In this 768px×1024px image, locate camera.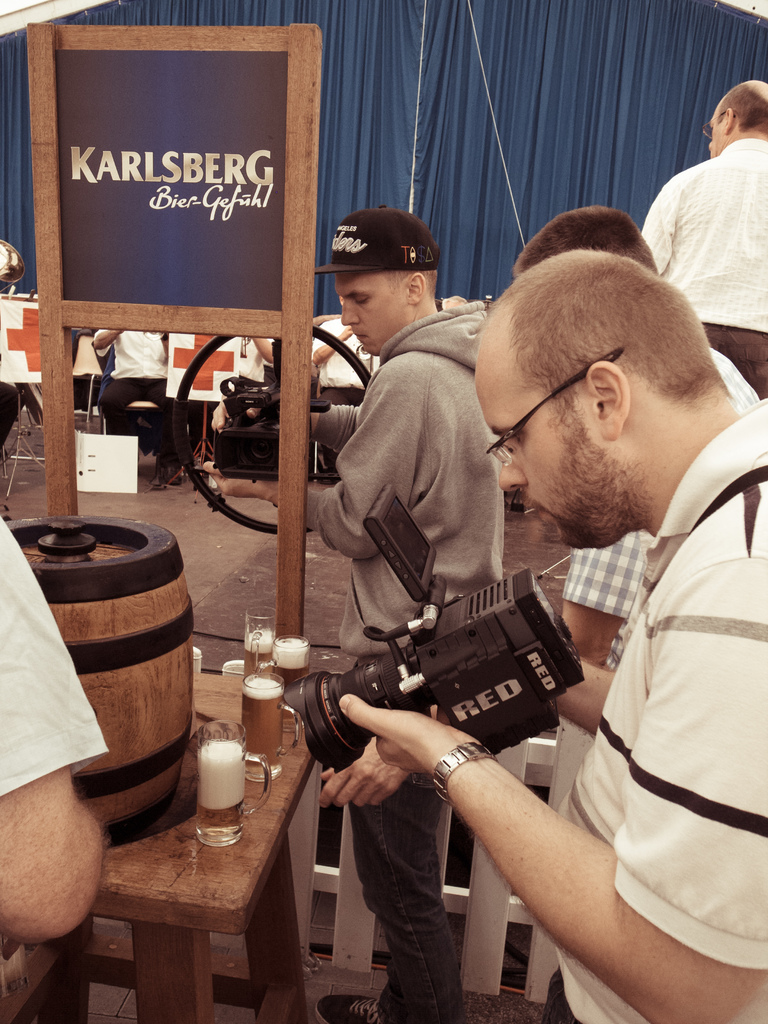
Bounding box: (x1=198, y1=326, x2=331, y2=488).
